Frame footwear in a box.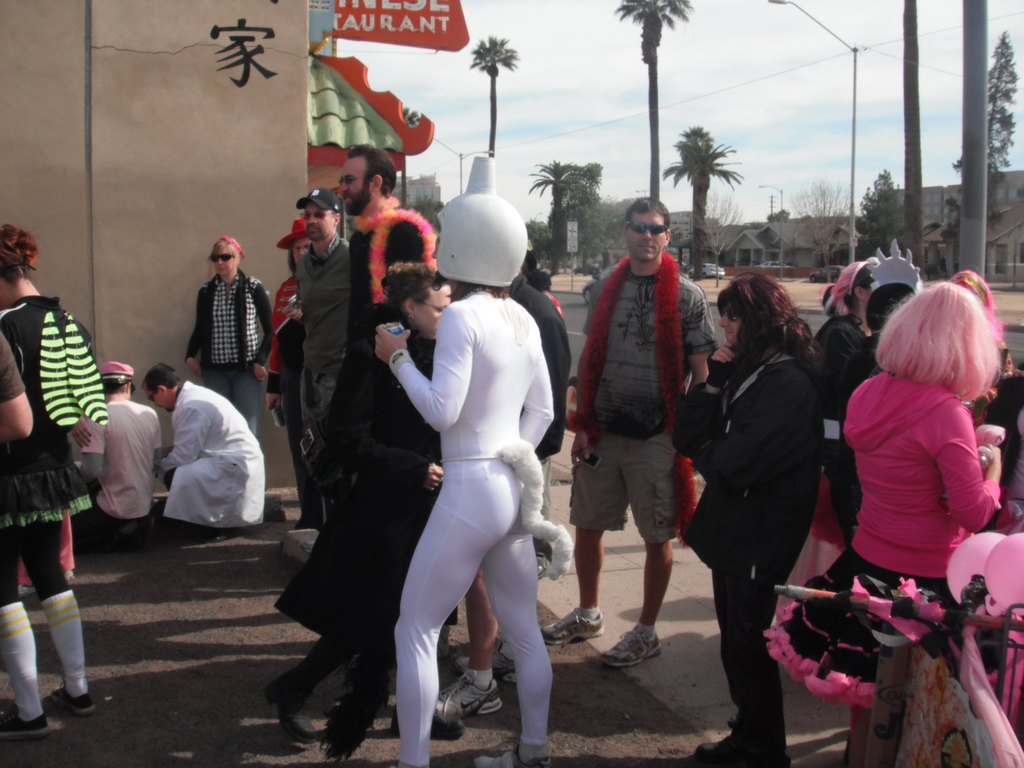
BBox(457, 657, 470, 666).
